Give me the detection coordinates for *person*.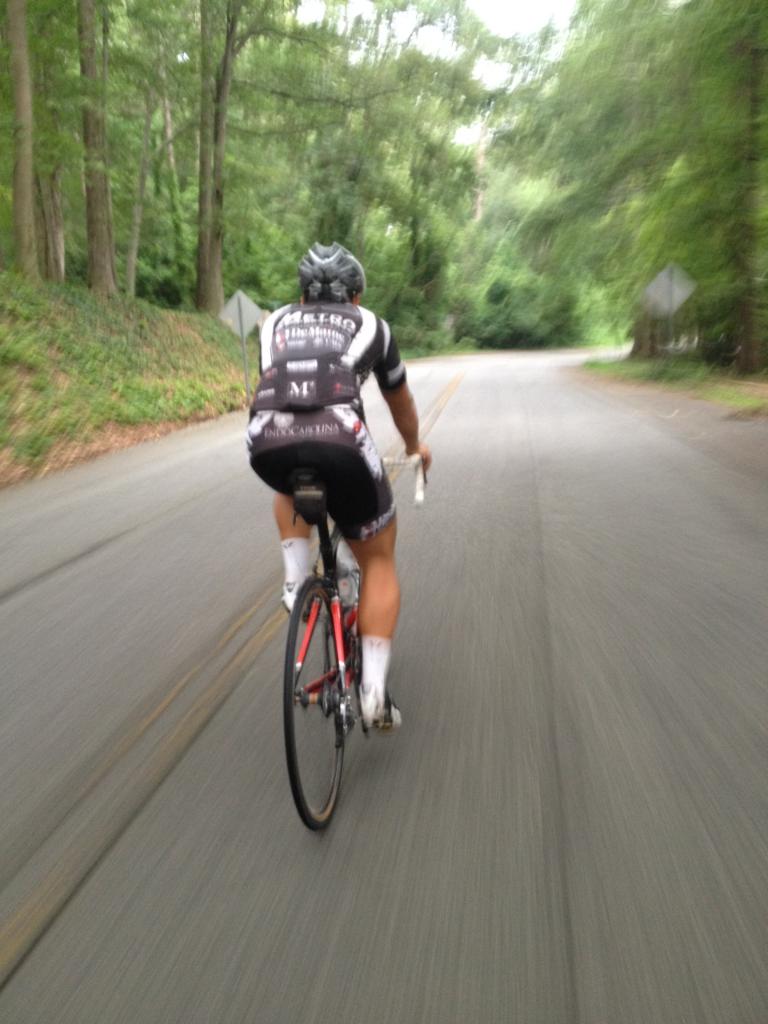
<region>253, 250, 419, 812</region>.
